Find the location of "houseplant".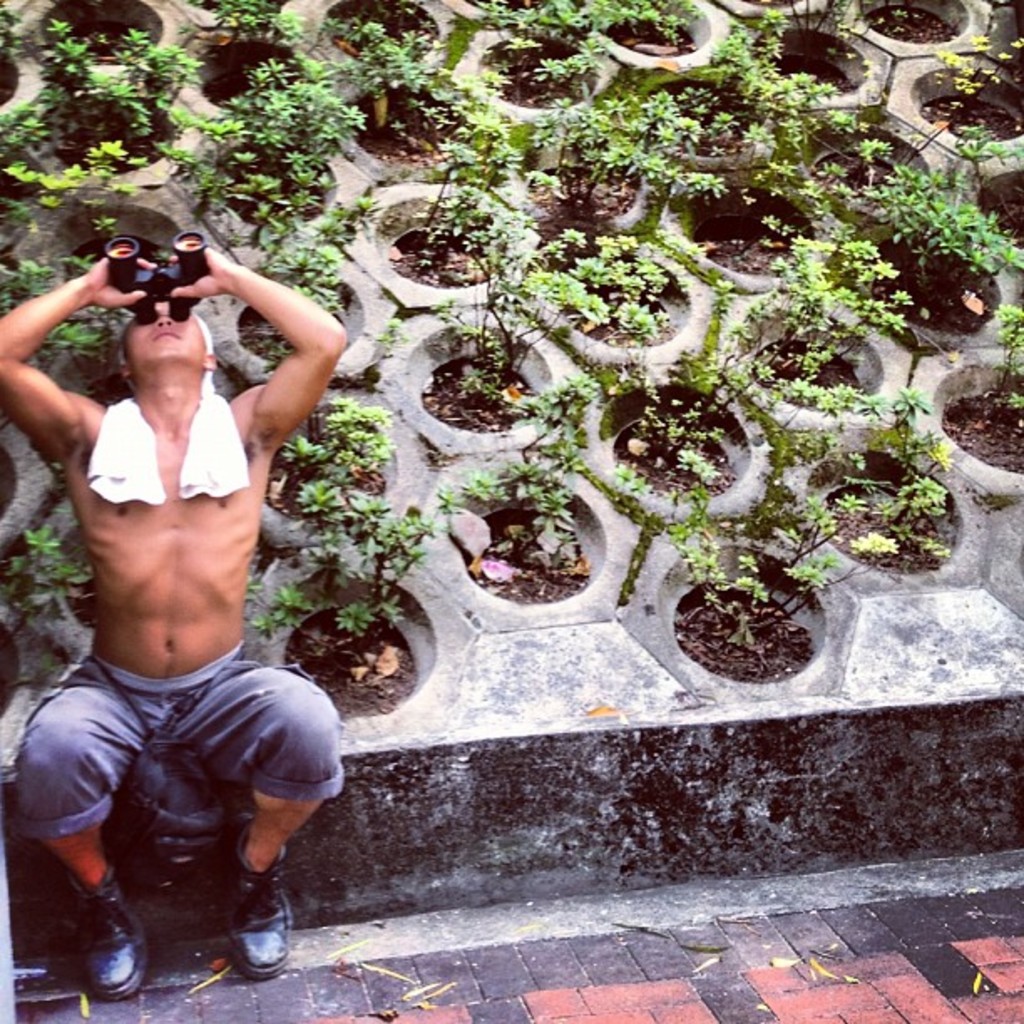
Location: BBox(261, 517, 437, 663).
